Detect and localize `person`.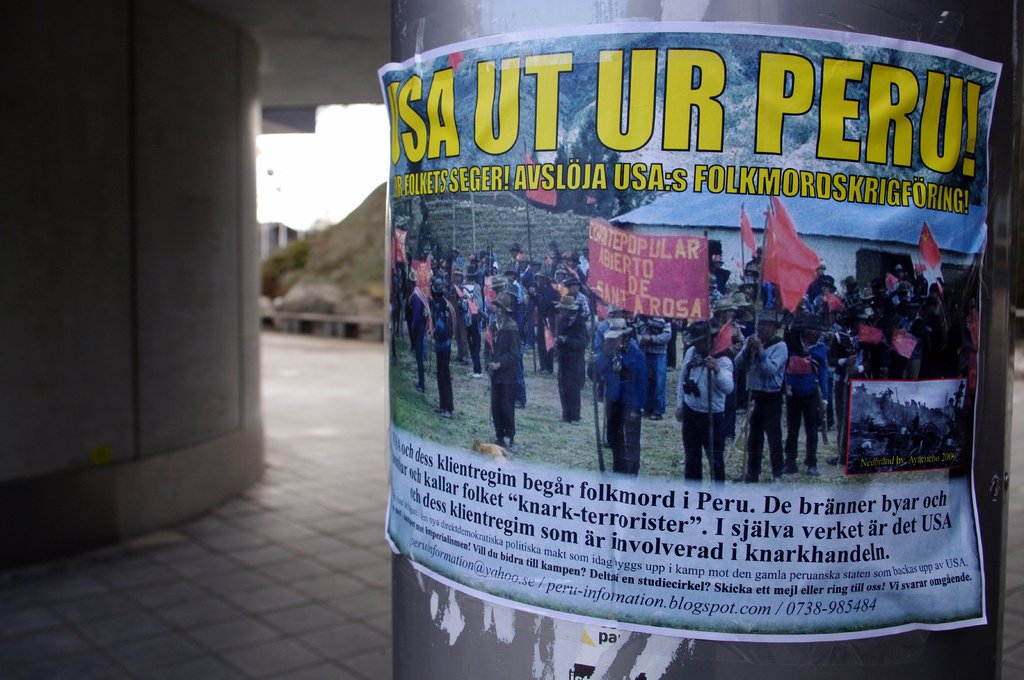
Localized at Rect(694, 325, 749, 451).
